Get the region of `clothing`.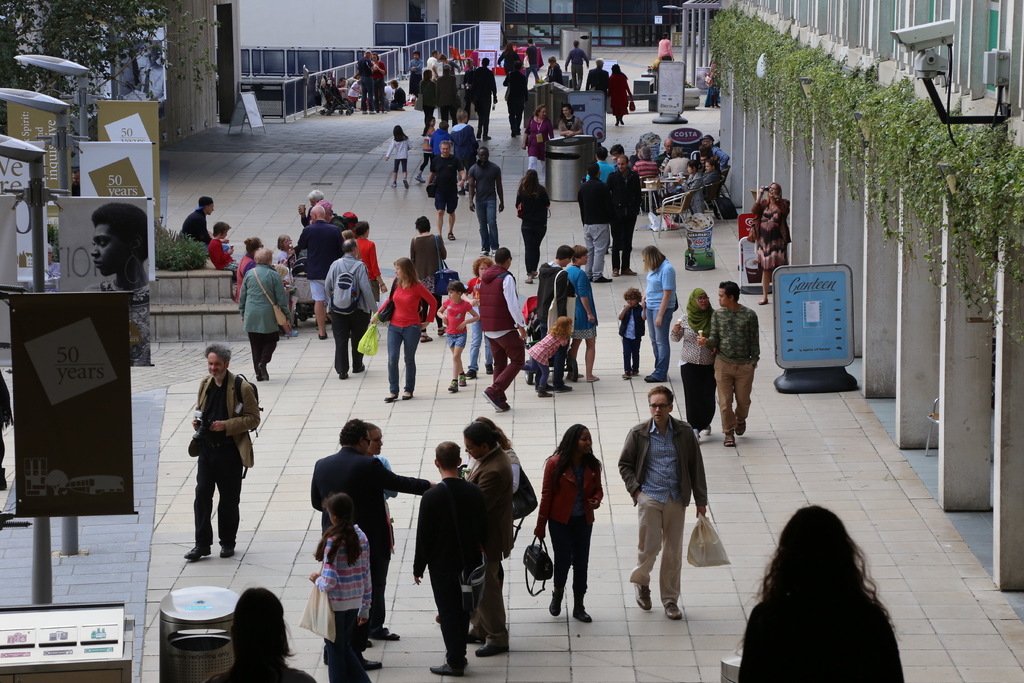
bbox=(424, 55, 438, 72).
